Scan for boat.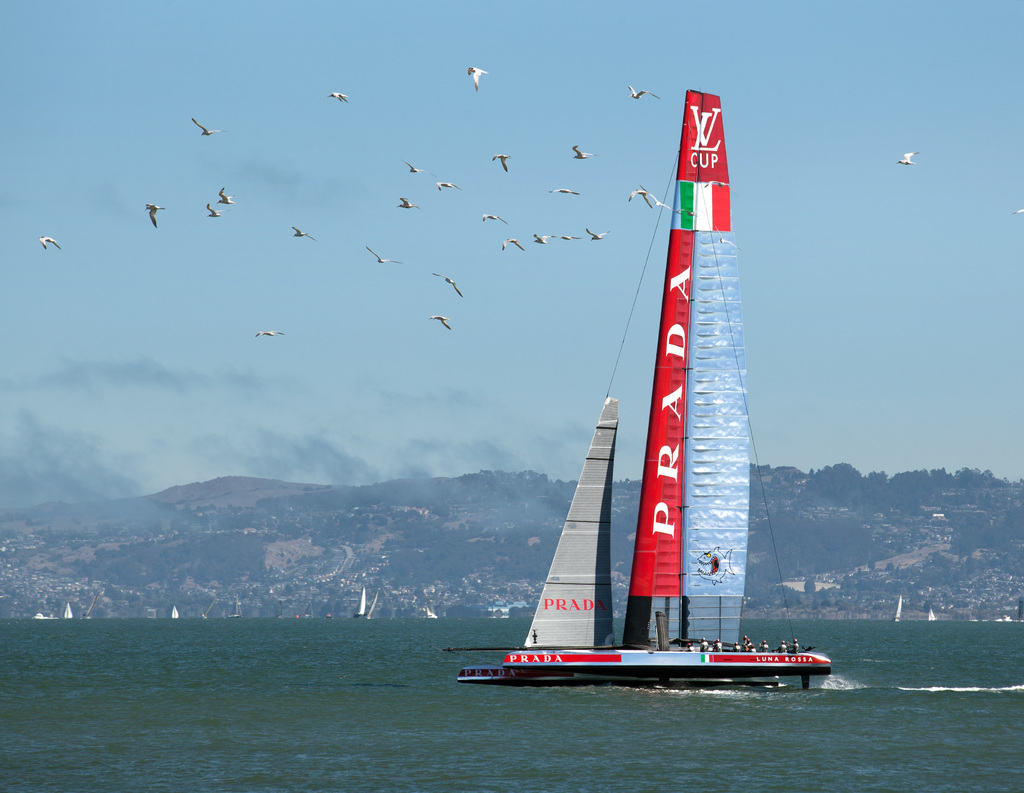
Scan result: (x1=925, y1=602, x2=935, y2=620).
